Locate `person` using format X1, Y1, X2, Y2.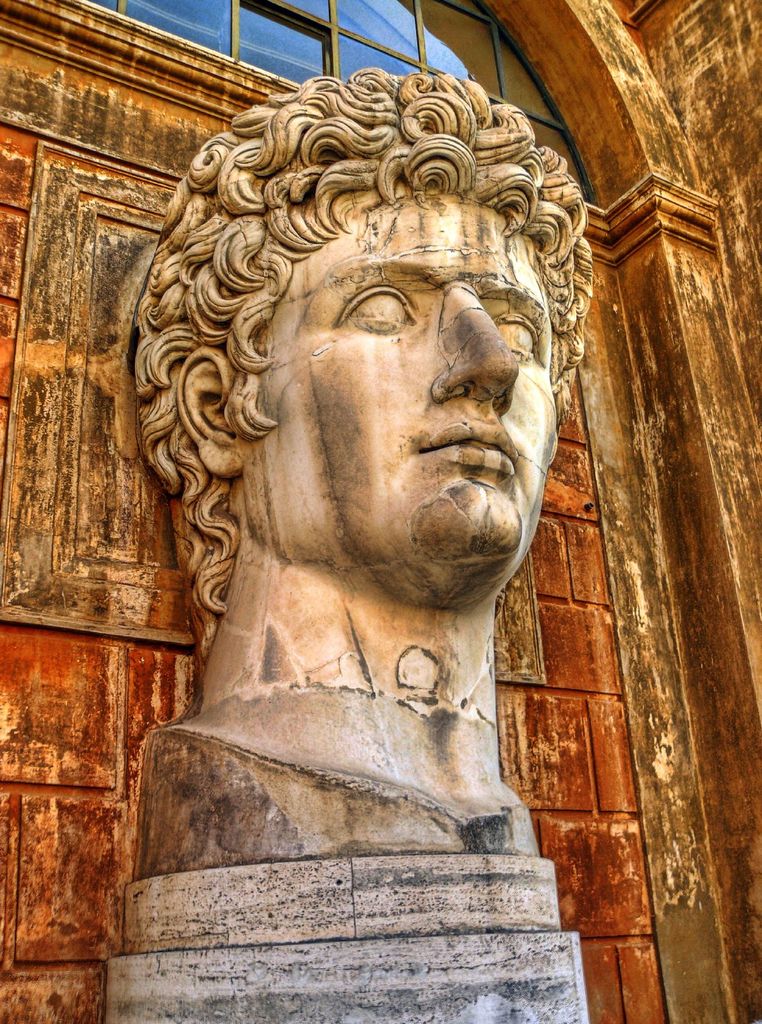
137, 74, 595, 867.
